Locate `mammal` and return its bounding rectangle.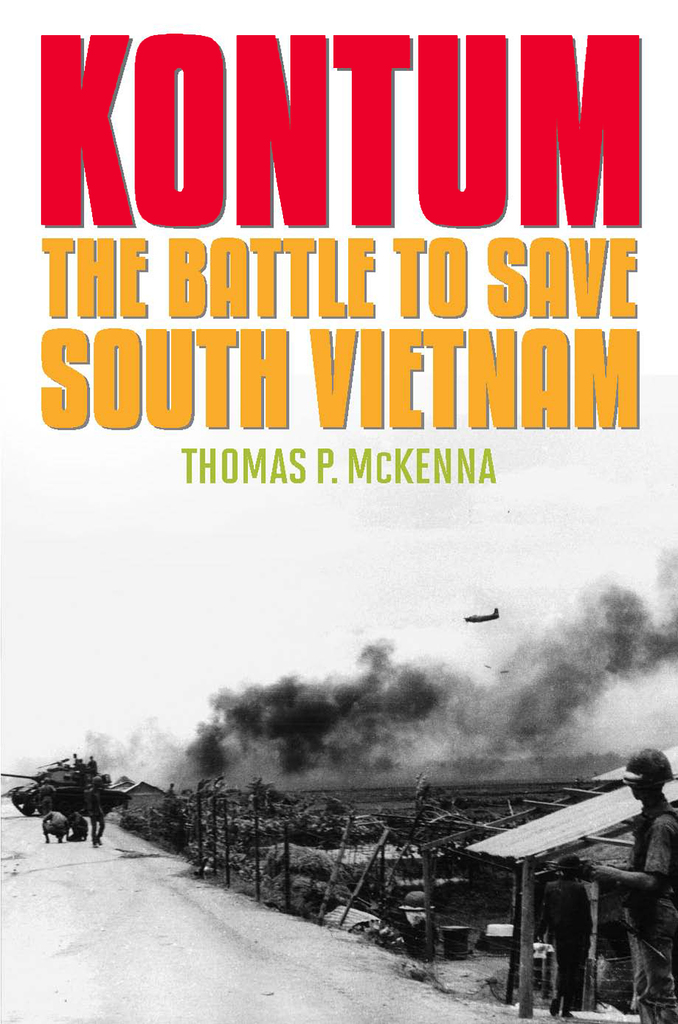
[left=575, top=749, right=677, bottom=1021].
